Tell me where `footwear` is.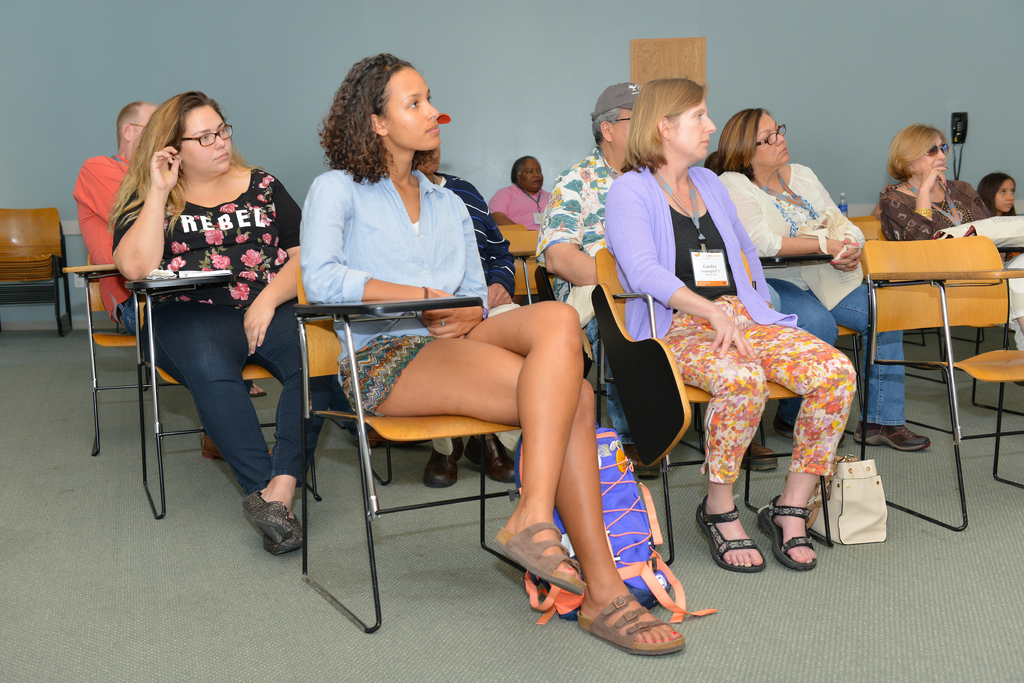
`footwear` is at detection(489, 515, 582, 594).
